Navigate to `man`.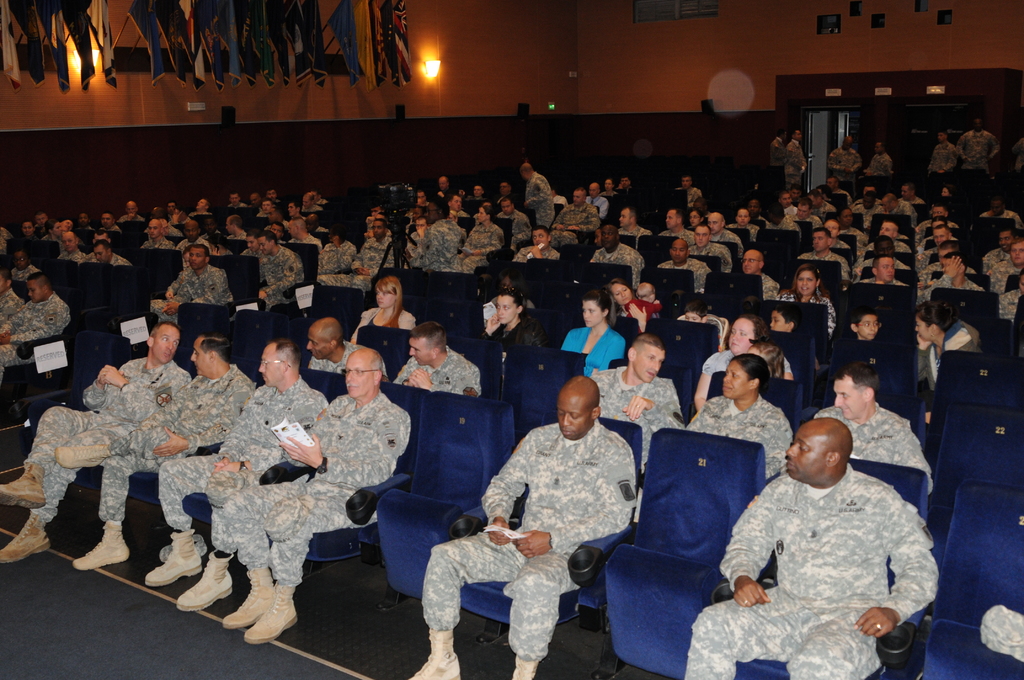
Navigation target: (771, 130, 783, 184).
